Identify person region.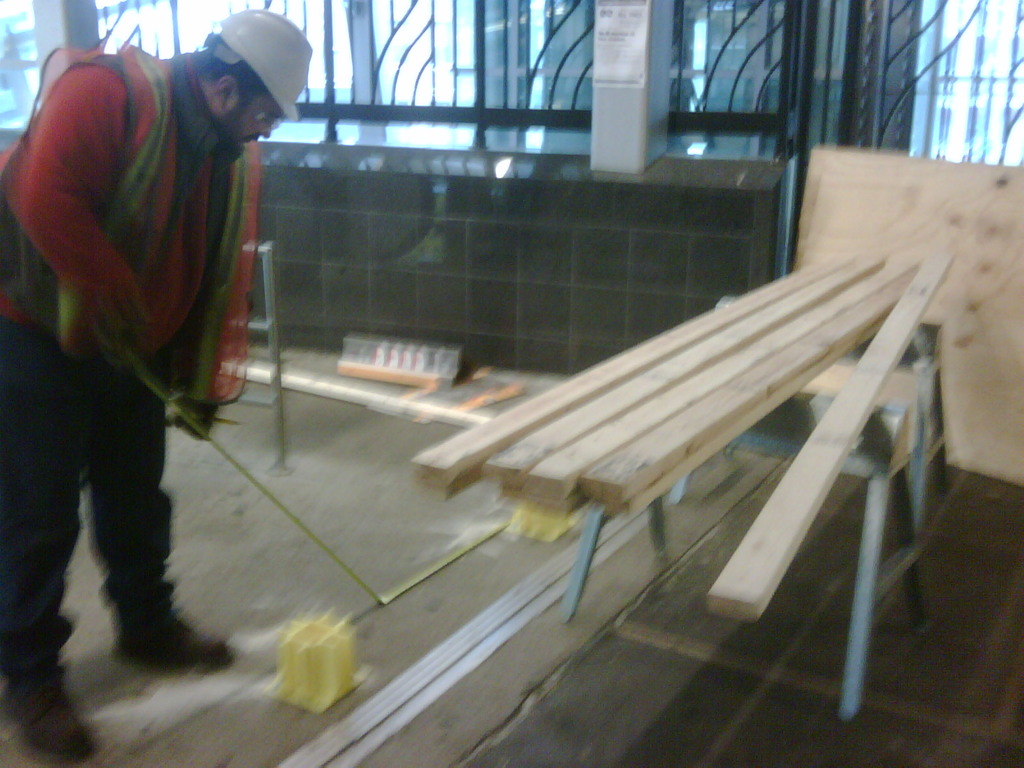
Region: 0:7:314:767.
